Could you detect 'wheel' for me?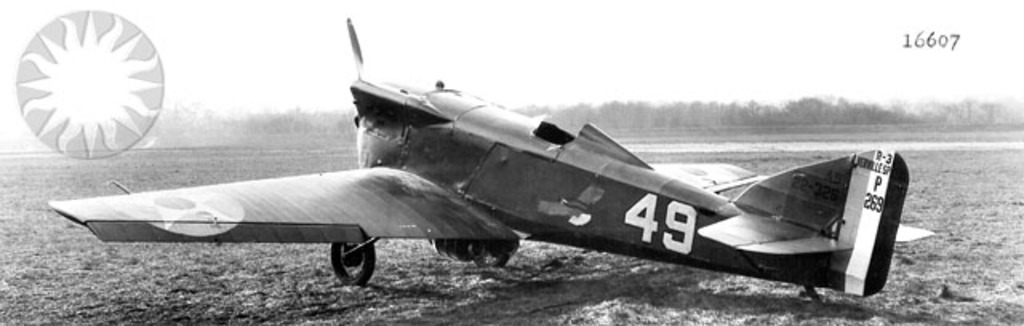
Detection result: [x1=331, y1=235, x2=373, y2=291].
